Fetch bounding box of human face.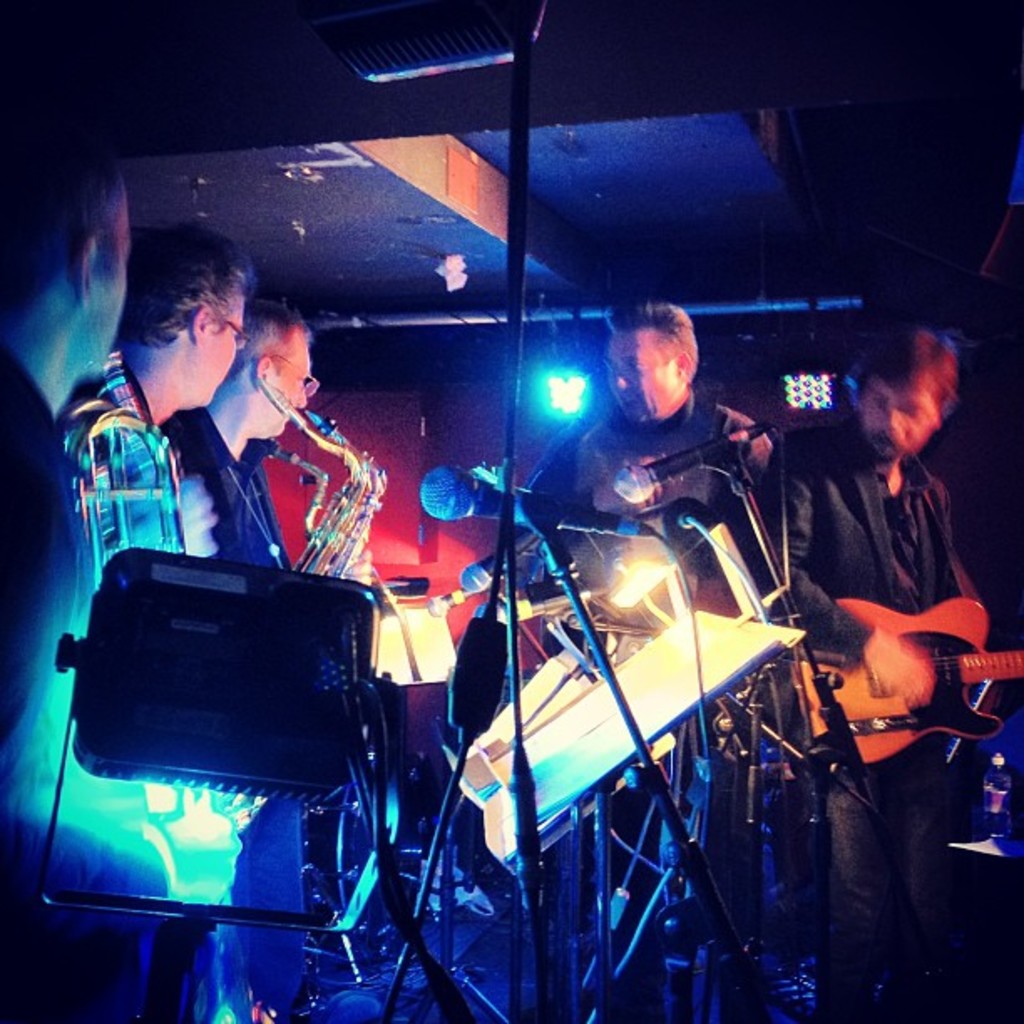
Bbox: [269, 345, 306, 440].
